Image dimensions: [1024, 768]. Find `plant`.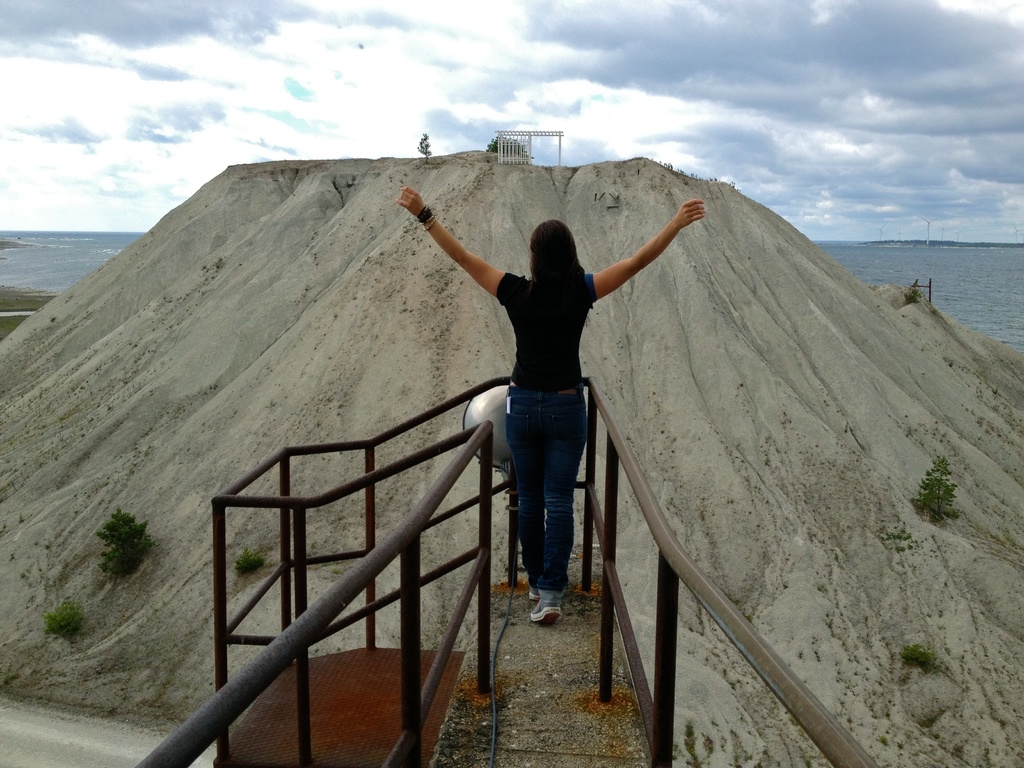
left=915, top=455, right=958, bottom=527.
